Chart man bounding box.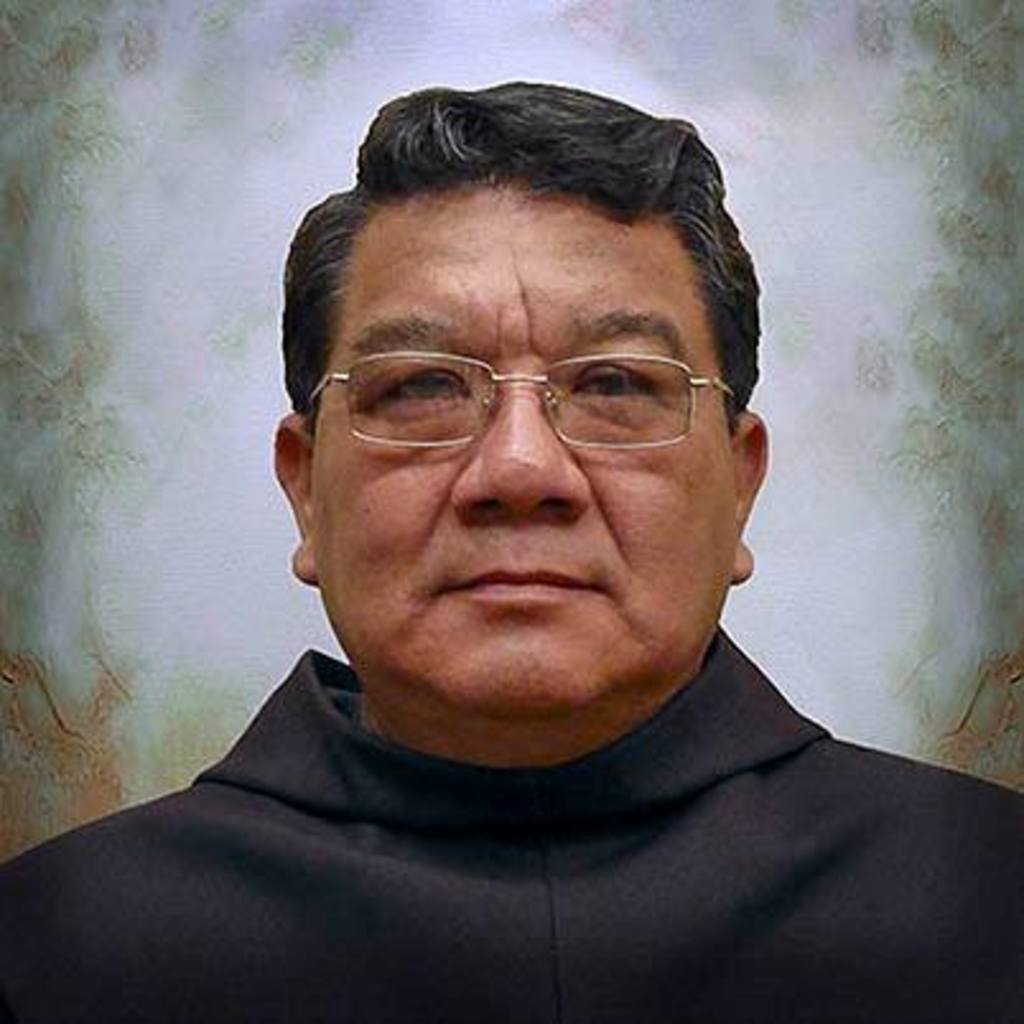
Charted: [0,74,1023,1023].
